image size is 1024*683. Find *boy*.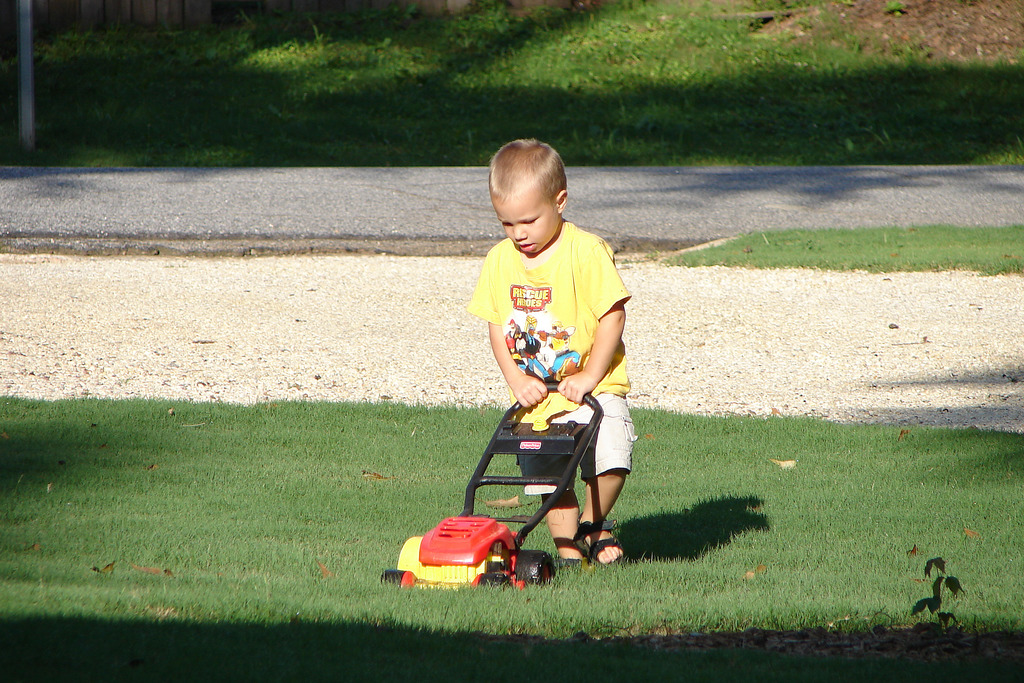
[x1=470, y1=140, x2=640, y2=566].
